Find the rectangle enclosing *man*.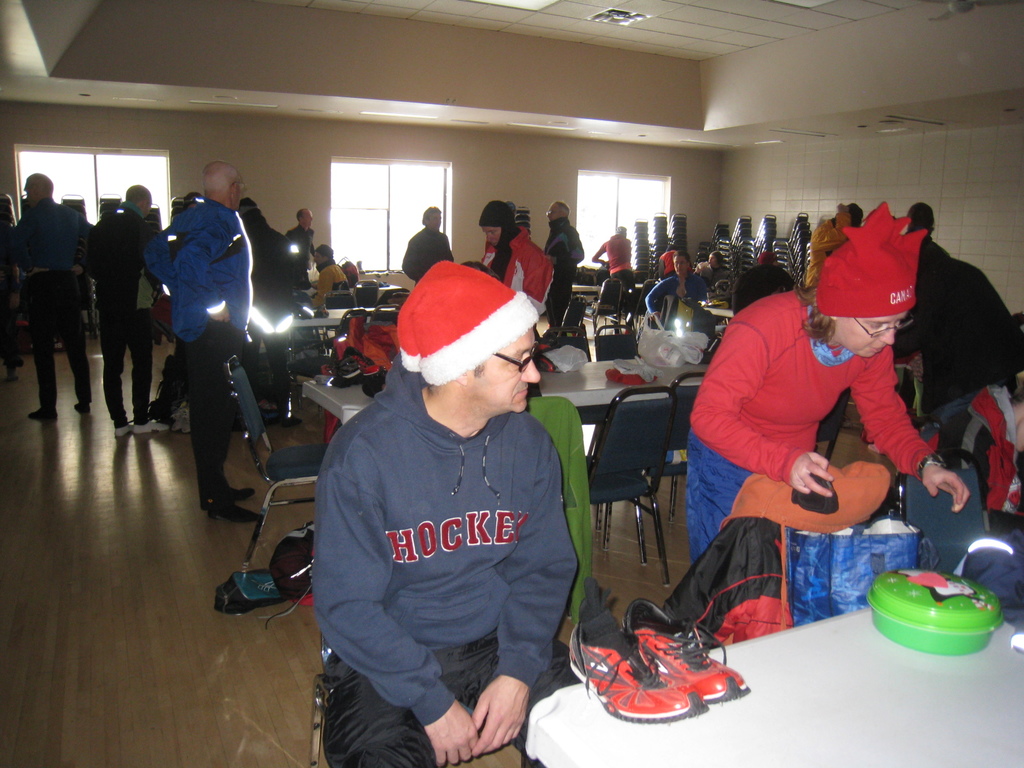
[x1=308, y1=259, x2=581, y2=767].
